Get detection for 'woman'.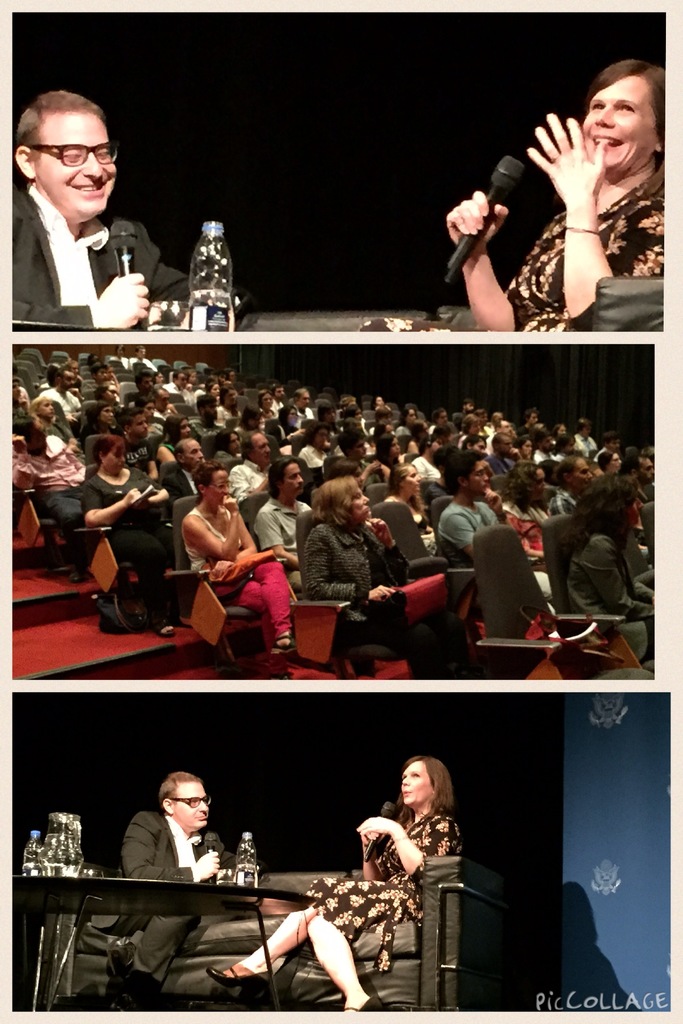
Detection: box=[62, 360, 83, 392].
